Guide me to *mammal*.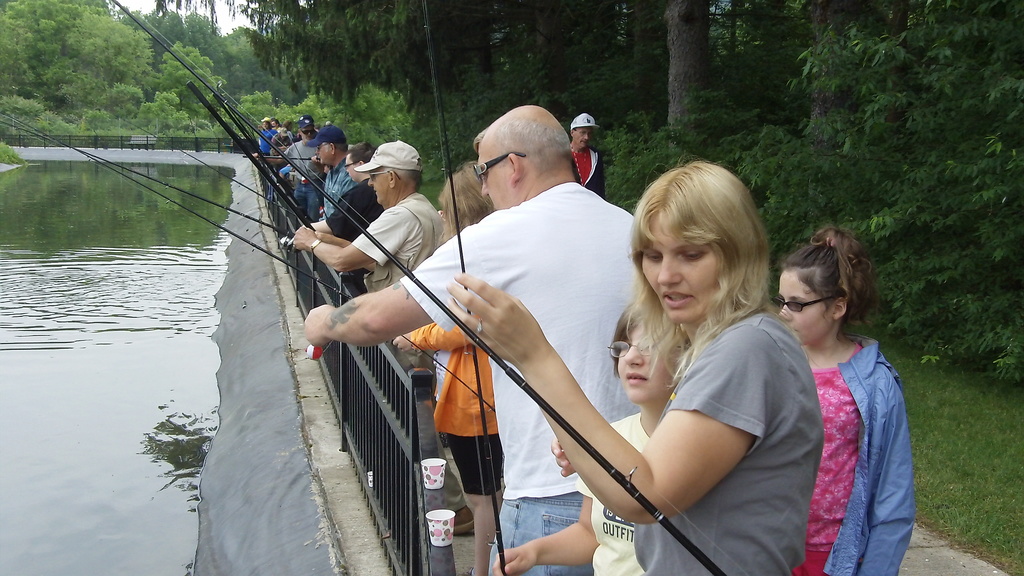
Guidance: region(287, 118, 295, 143).
